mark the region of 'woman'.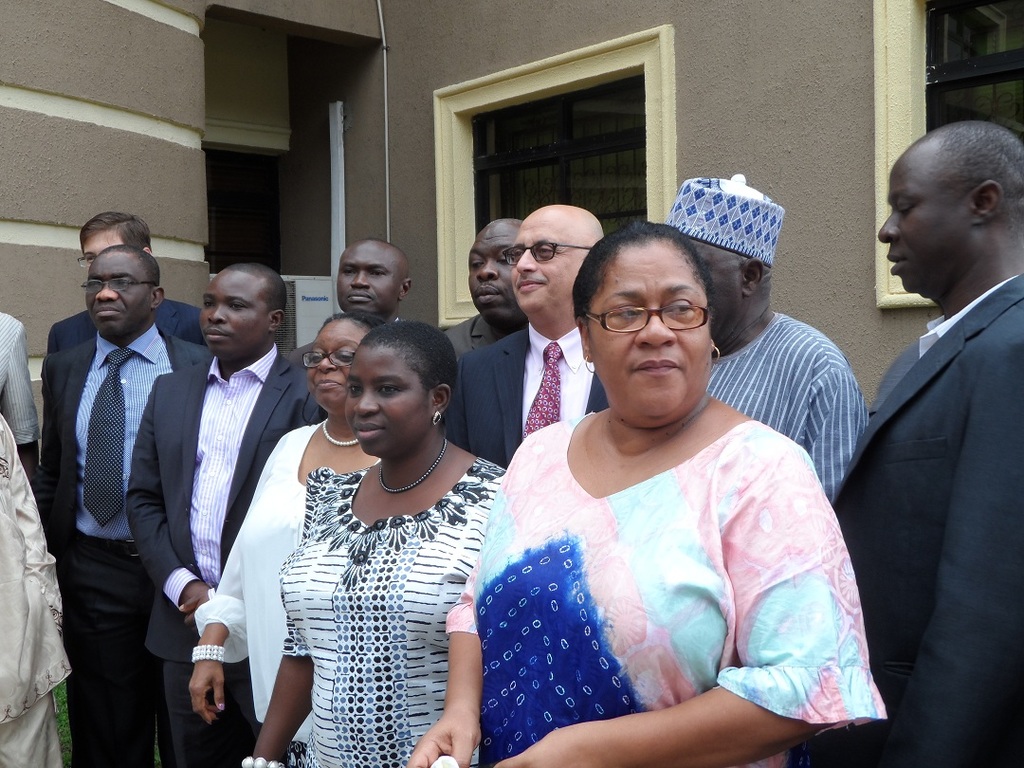
Region: [231, 318, 518, 767].
